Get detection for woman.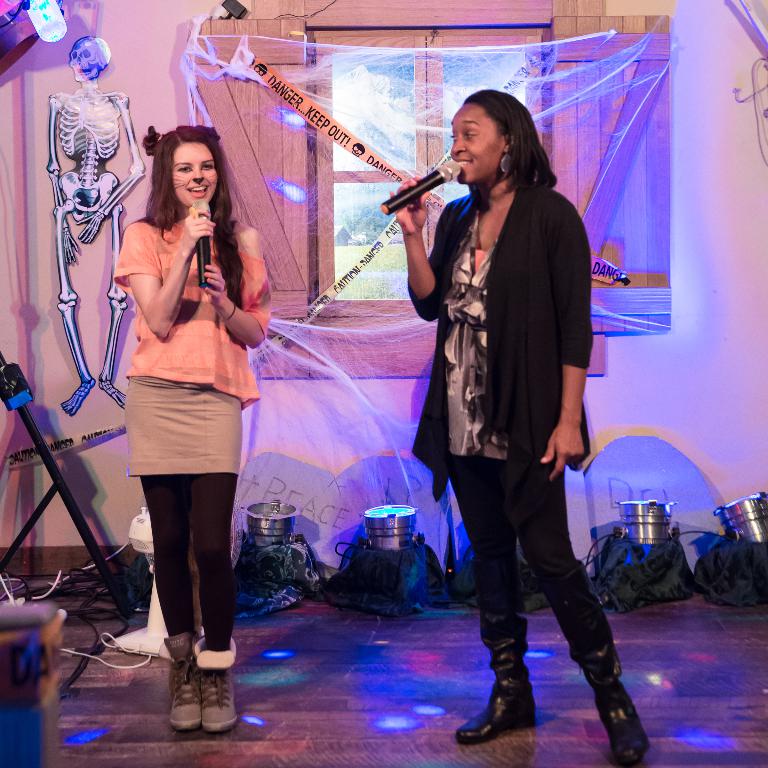
Detection: box(386, 94, 656, 767).
